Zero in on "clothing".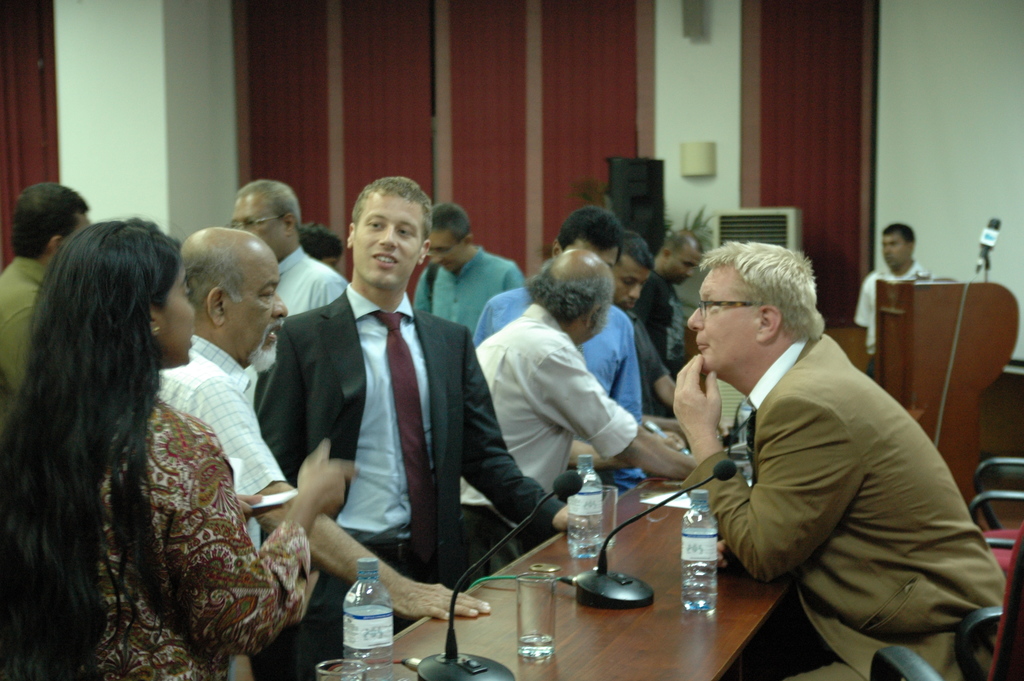
Zeroed in: {"left": 150, "top": 335, "right": 283, "bottom": 562}.
